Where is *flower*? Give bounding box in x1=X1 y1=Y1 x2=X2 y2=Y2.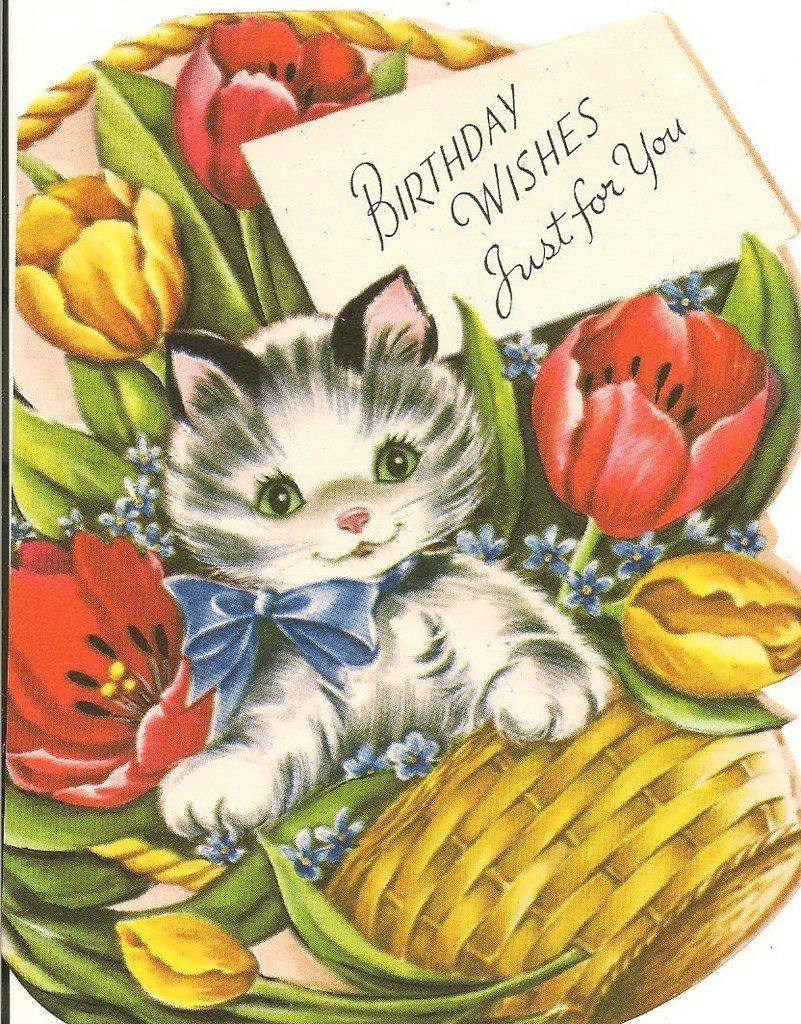
x1=387 y1=728 x2=440 y2=781.
